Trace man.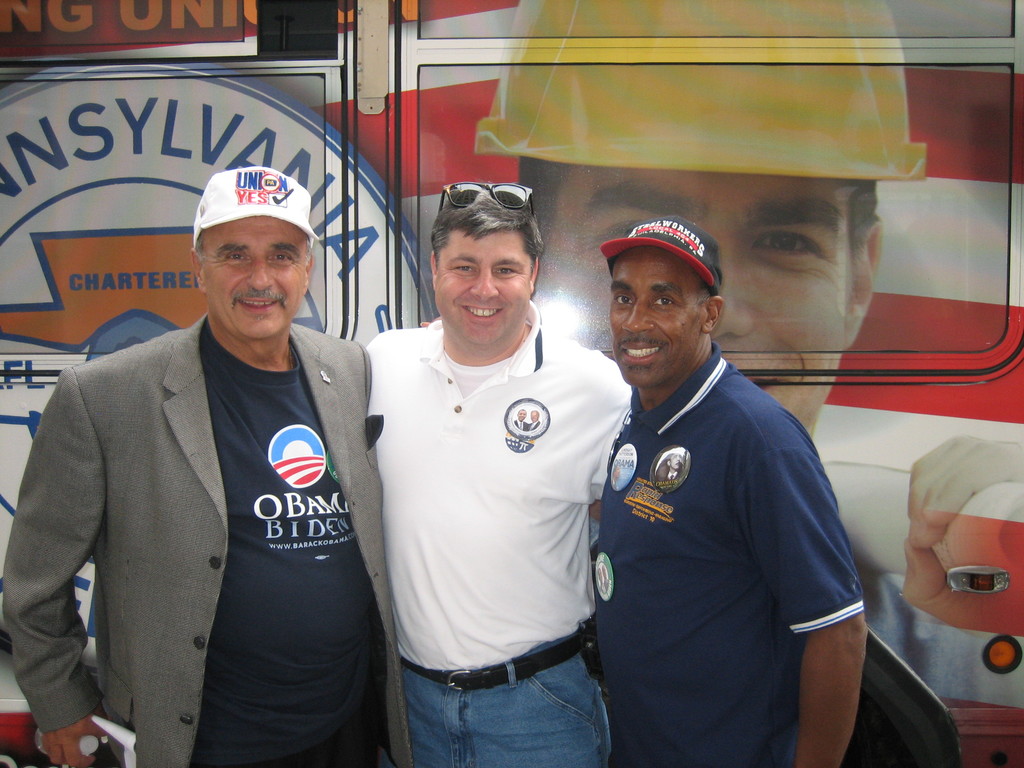
Traced to 370, 177, 634, 767.
